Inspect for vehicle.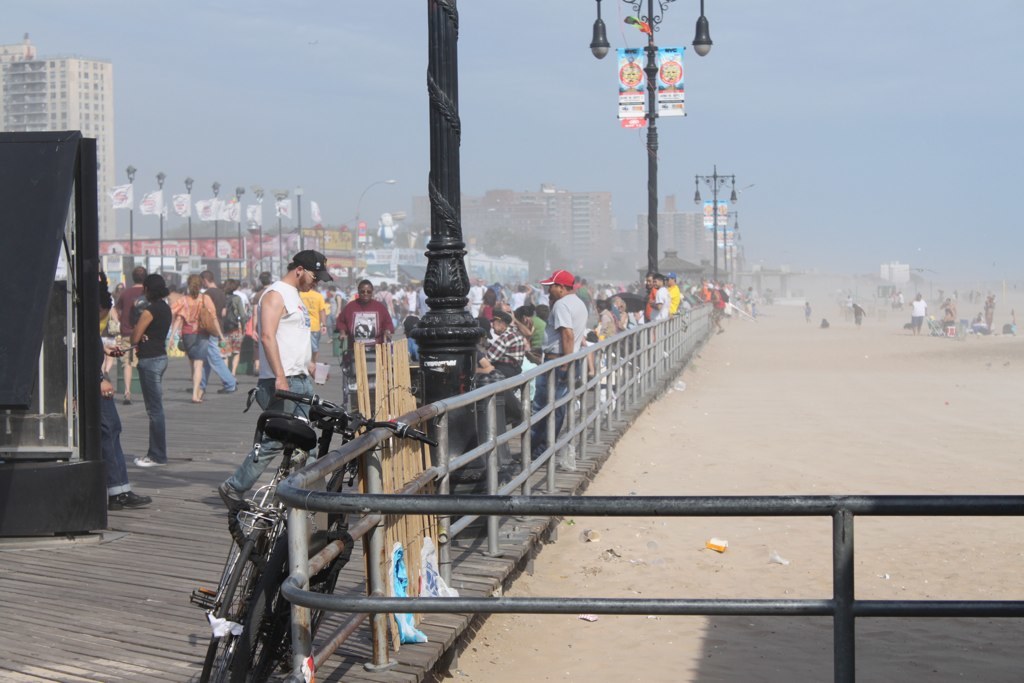
Inspection: pyautogui.locateOnScreen(191, 391, 436, 682).
